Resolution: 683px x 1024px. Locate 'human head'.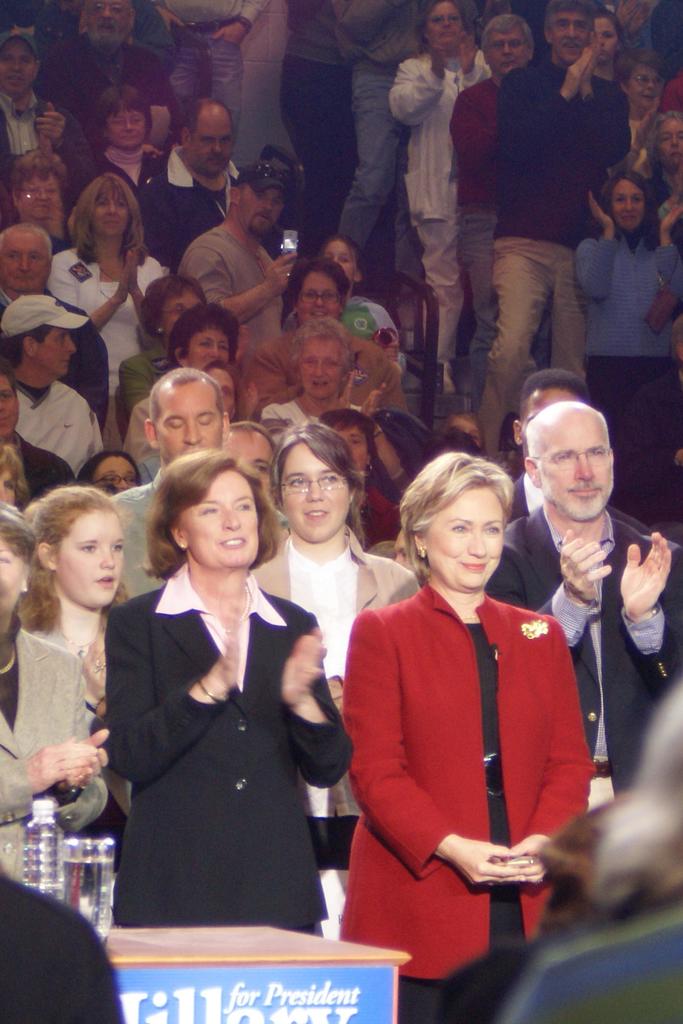
box(79, 174, 144, 239).
